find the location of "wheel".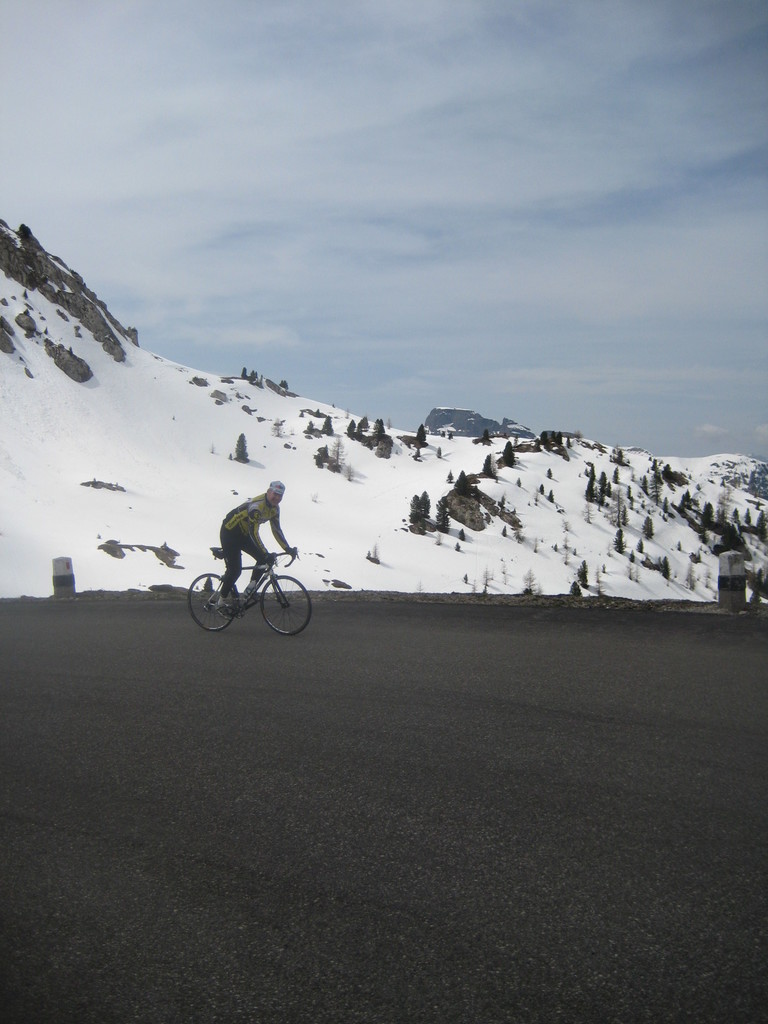
Location: [left=180, top=573, right=243, bottom=630].
